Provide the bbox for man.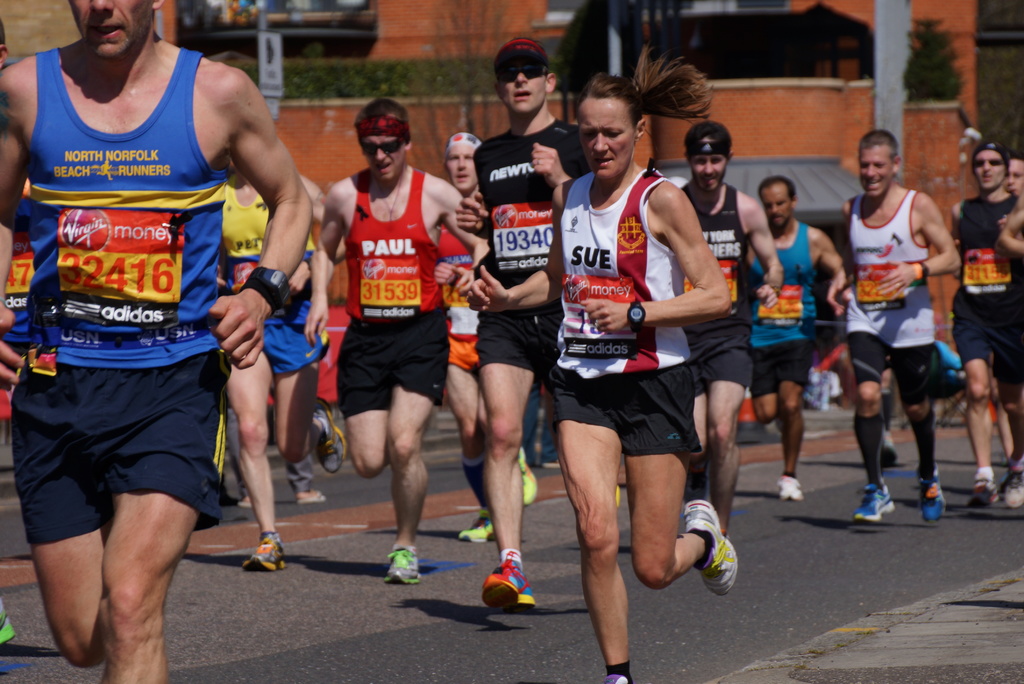
<region>1, 0, 311, 683</region>.
